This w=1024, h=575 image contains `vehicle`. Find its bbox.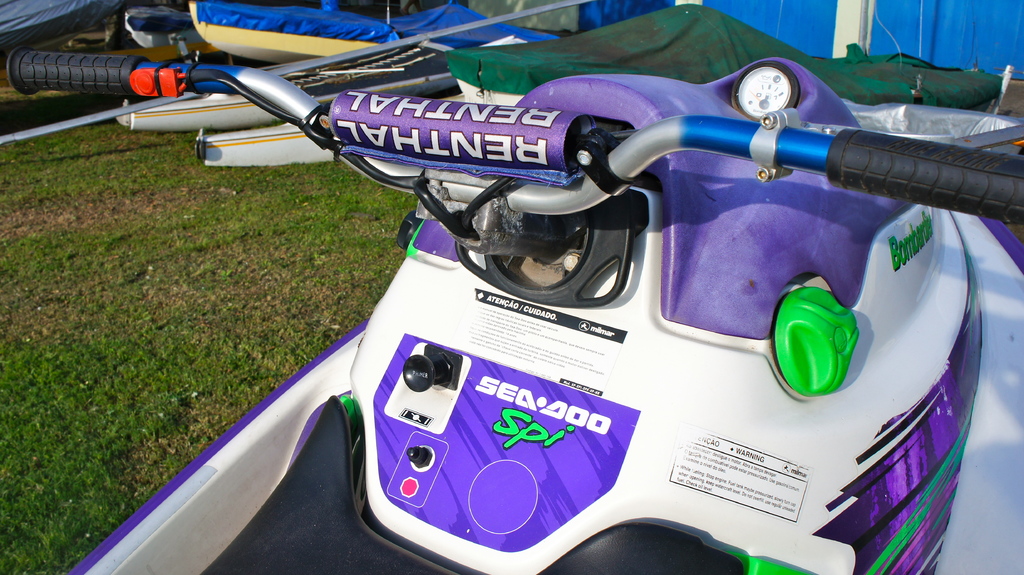
0,17,1005,574.
